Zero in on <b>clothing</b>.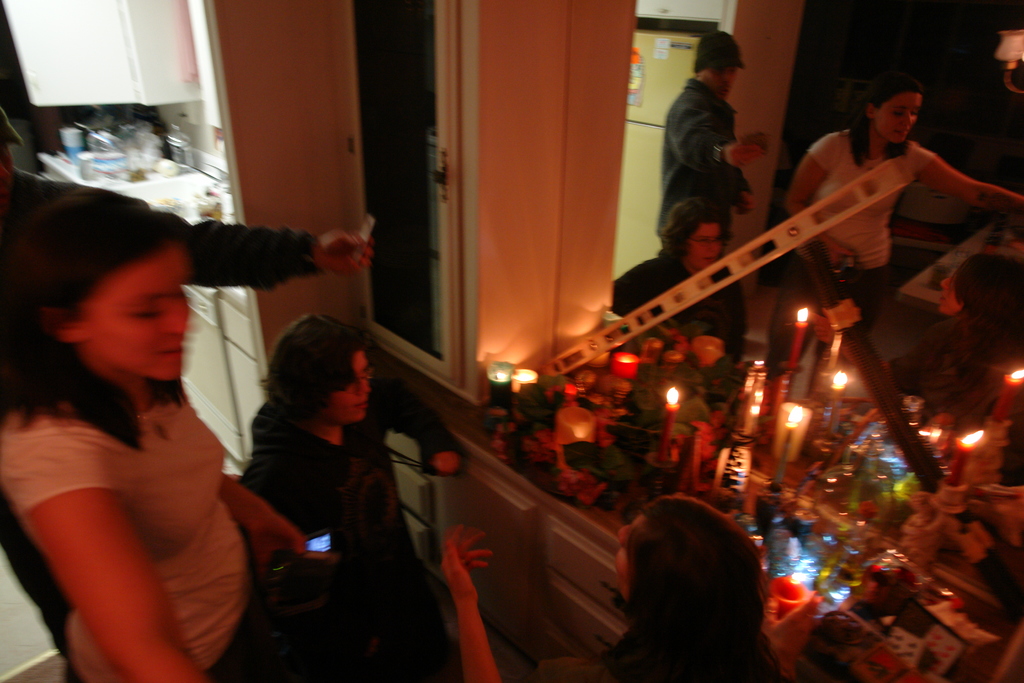
Zeroed in: [243, 431, 438, 680].
